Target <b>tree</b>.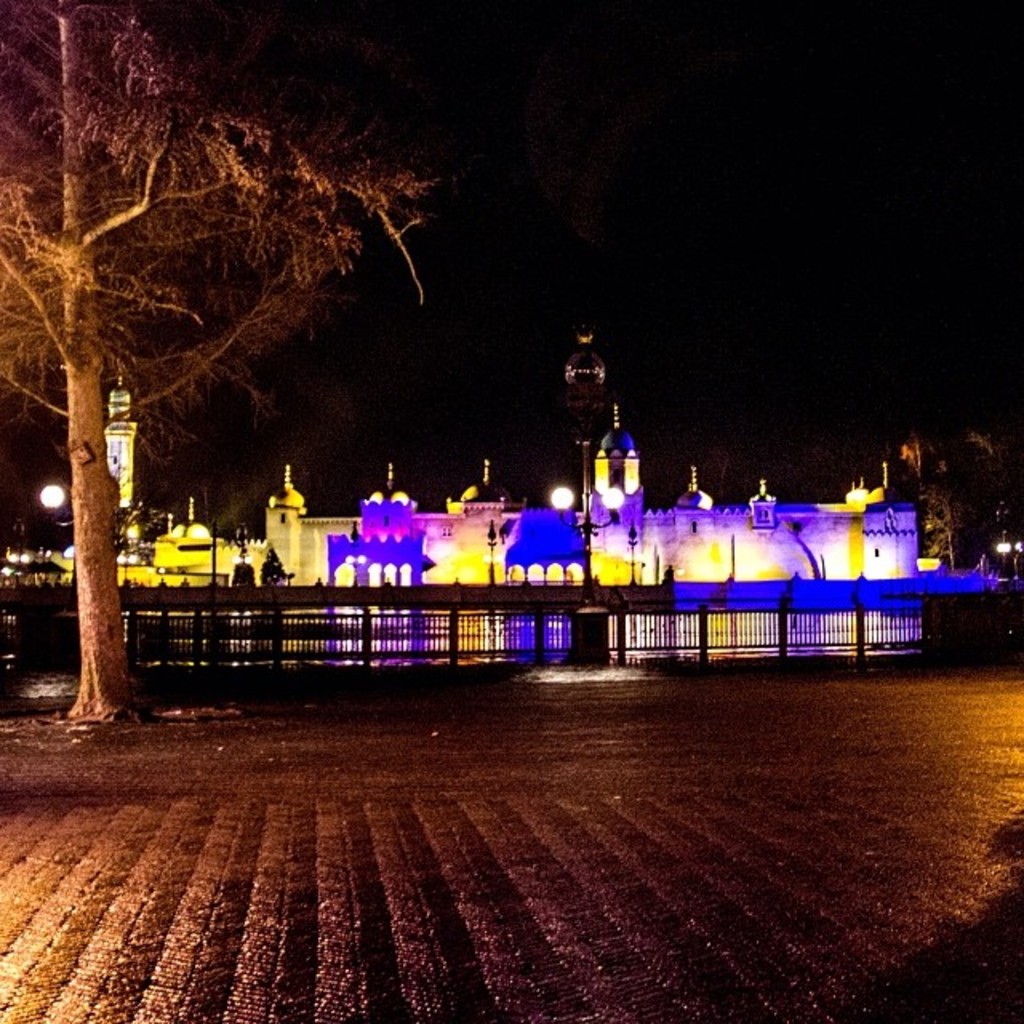
Target region: <bbox>0, 3, 432, 725</bbox>.
